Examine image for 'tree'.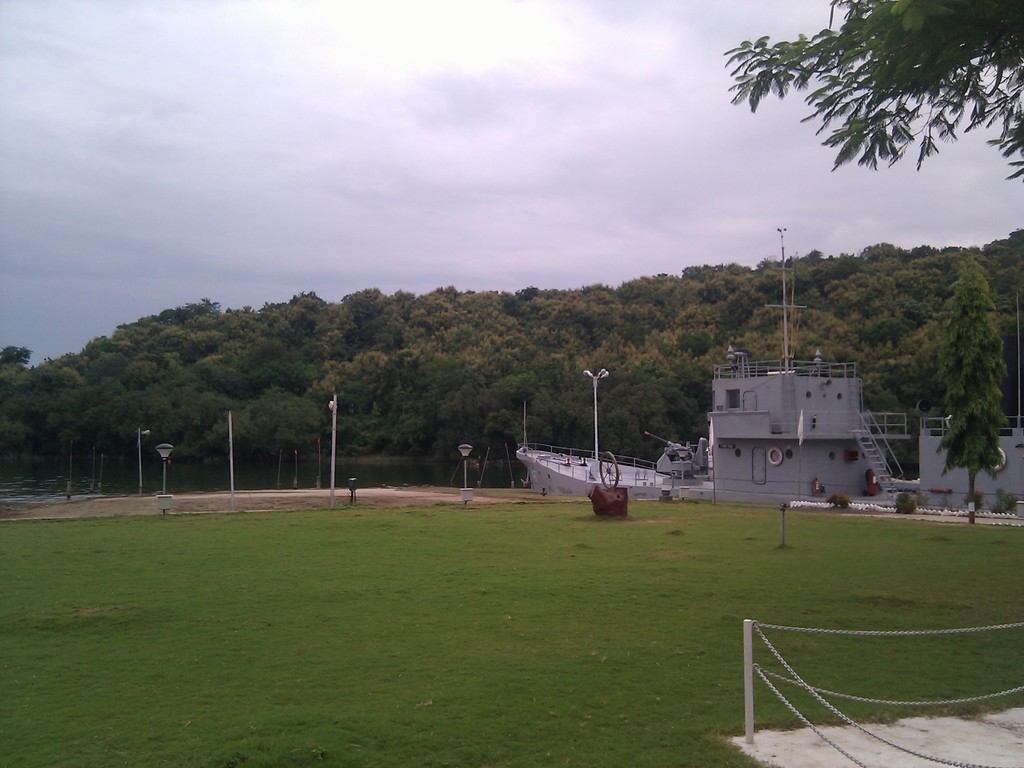
Examination result: detection(689, 269, 778, 353).
